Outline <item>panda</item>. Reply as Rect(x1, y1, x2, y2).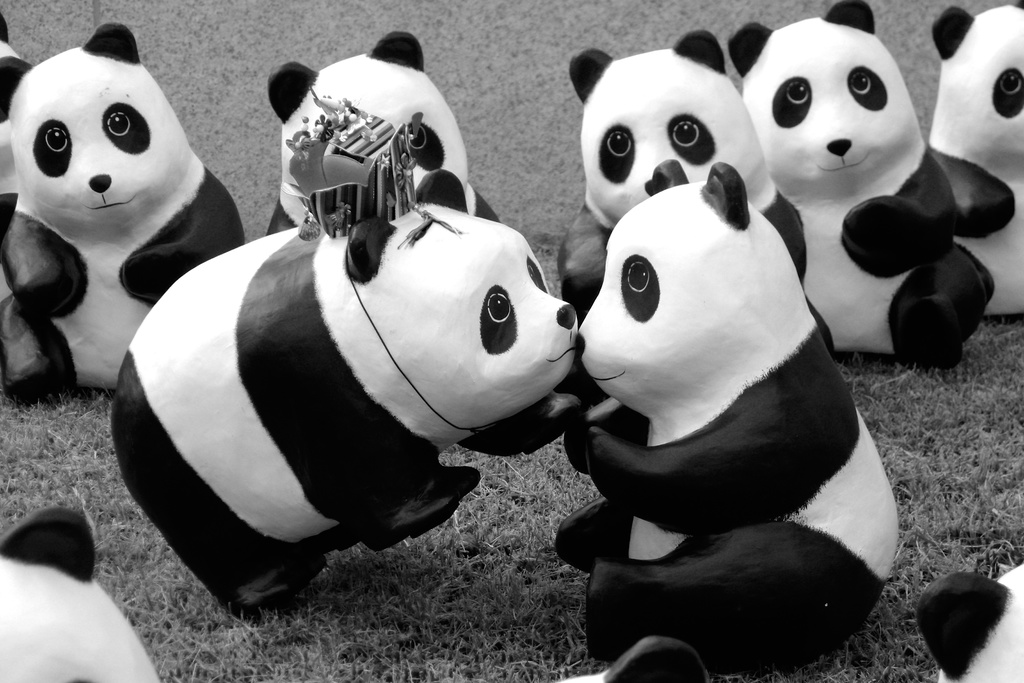
Rect(108, 170, 582, 620).
